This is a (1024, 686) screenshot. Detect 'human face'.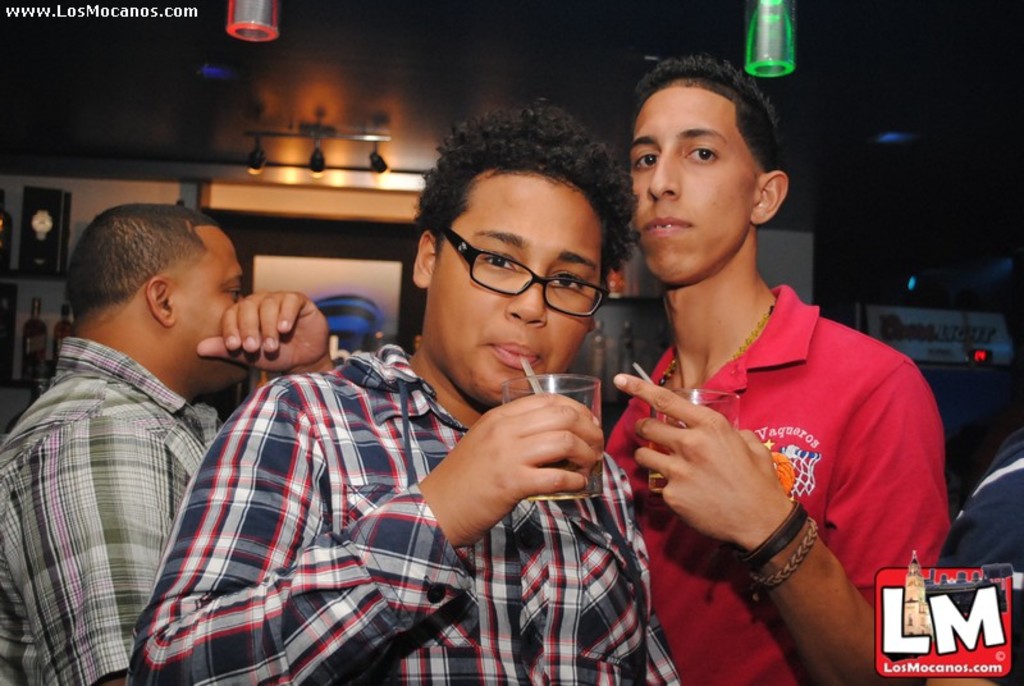
BBox(174, 223, 251, 387).
